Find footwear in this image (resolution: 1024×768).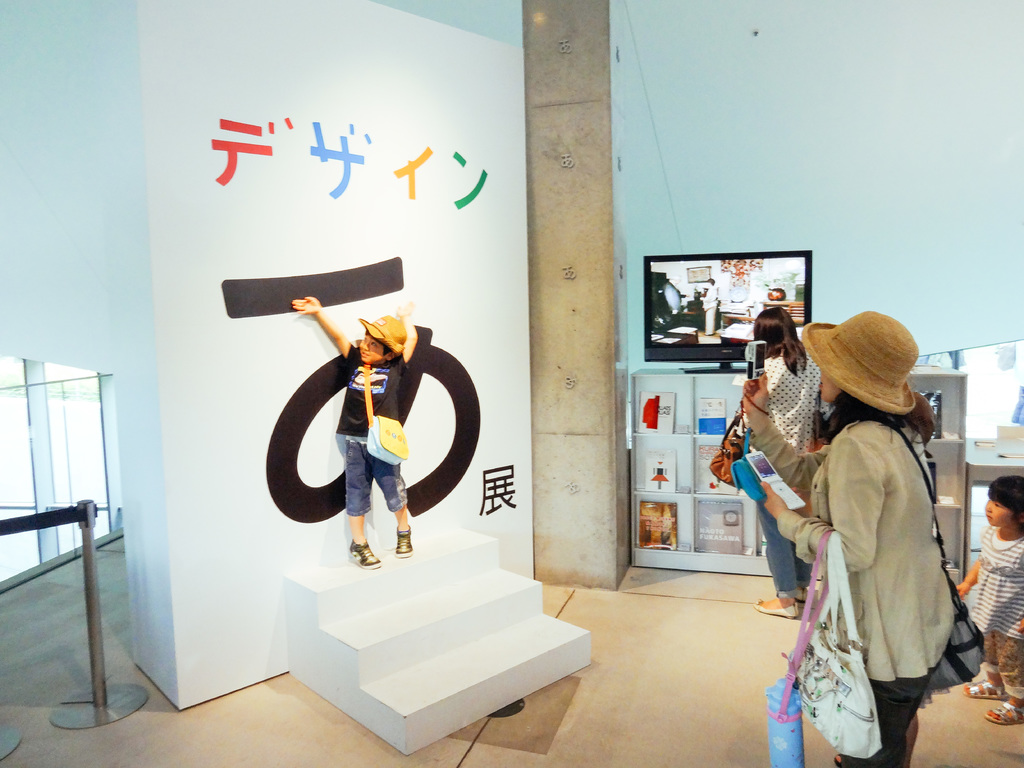
{"left": 348, "top": 541, "right": 376, "bottom": 564}.
